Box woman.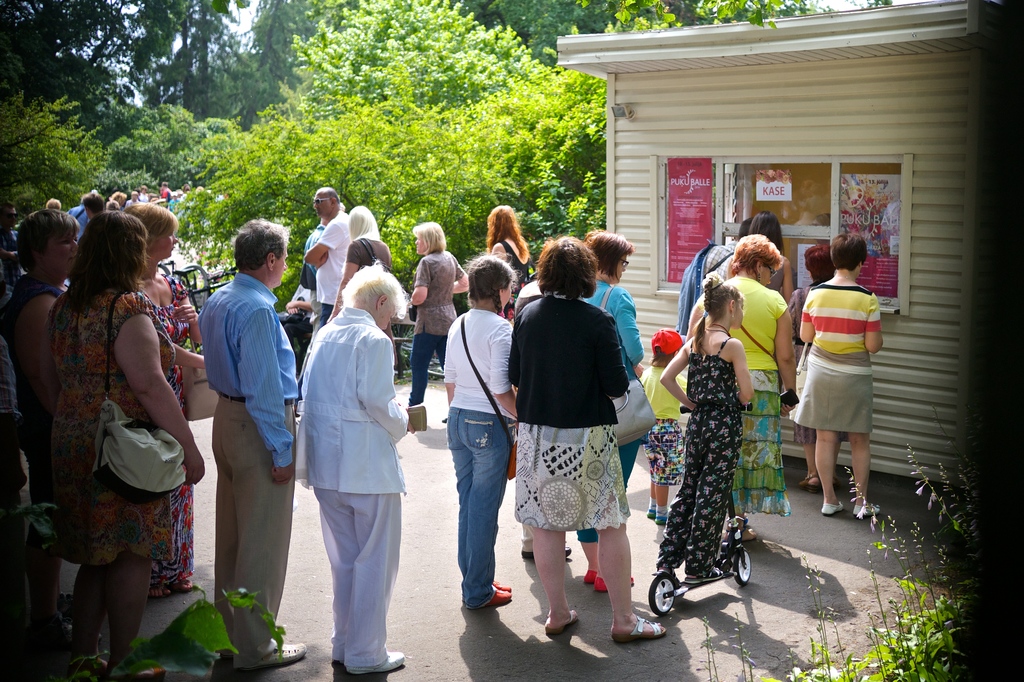
pyautogui.locateOnScreen(0, 210, 79, 655).
